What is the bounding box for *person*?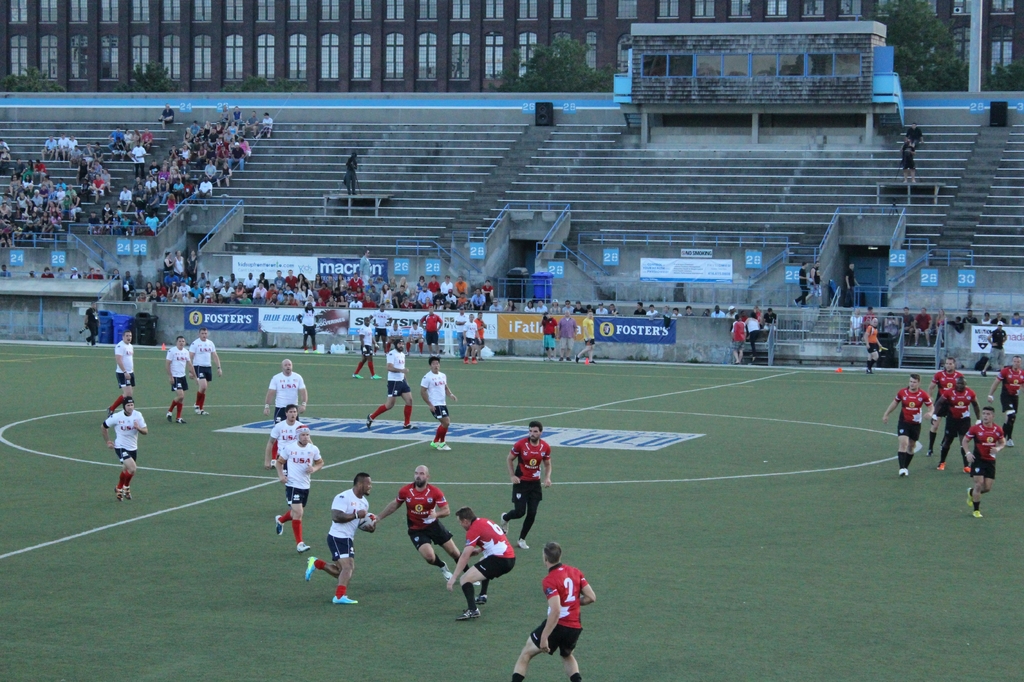
(746,308,758,359).
